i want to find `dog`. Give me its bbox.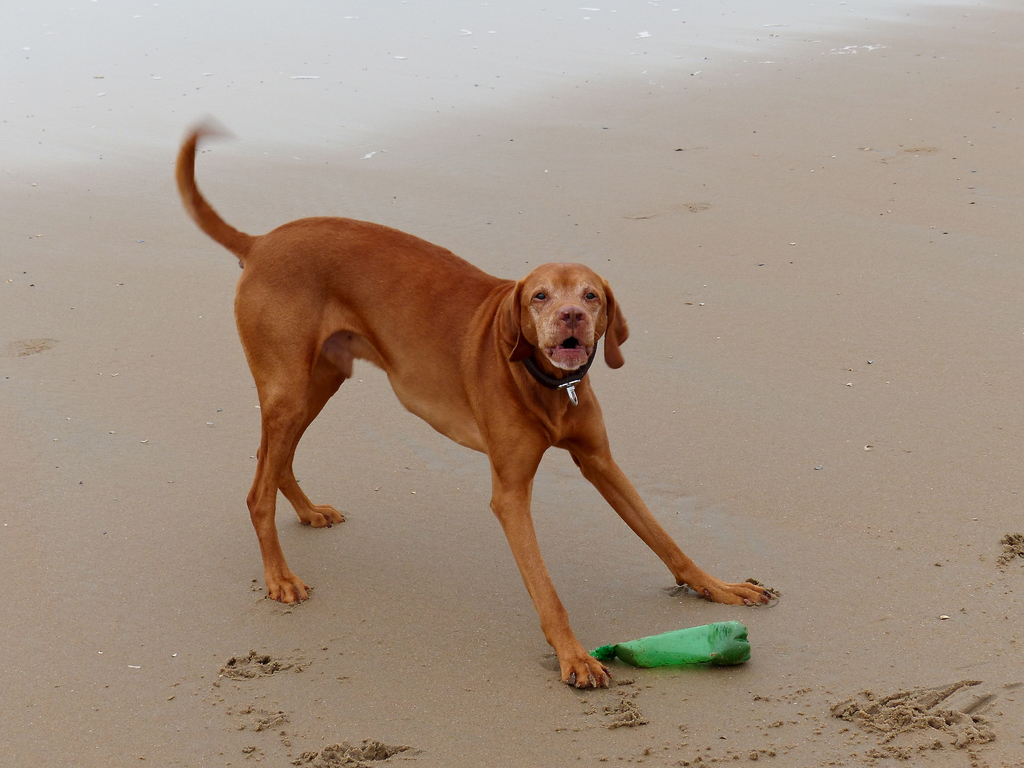
<region>172, 113, 778, 685</region>.
